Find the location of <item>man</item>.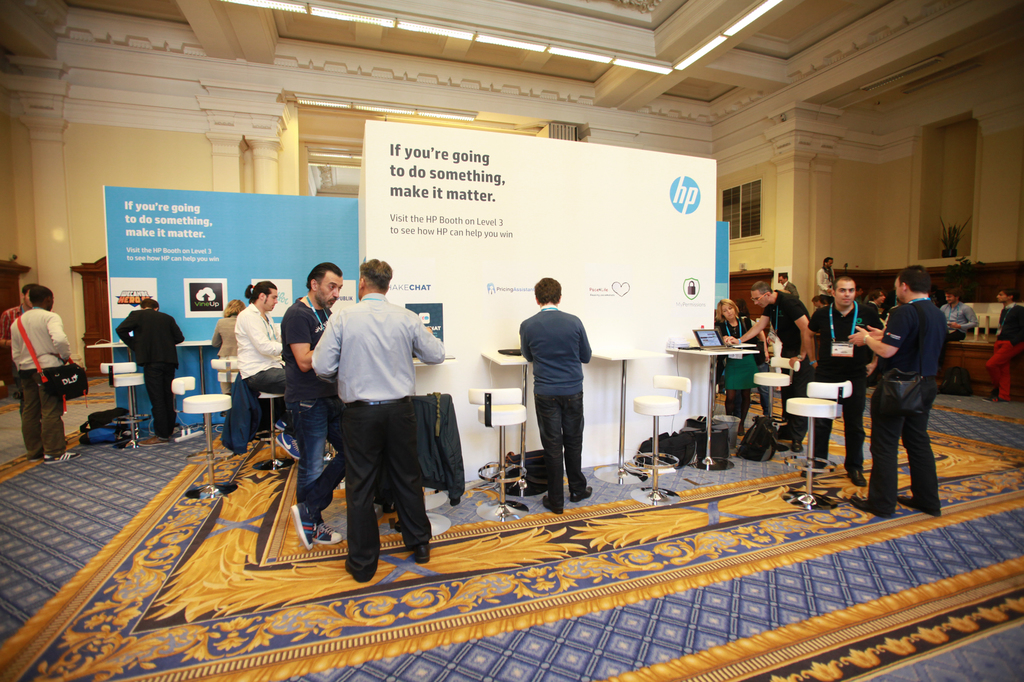
Location: <box>725,279,813,452</box>.
